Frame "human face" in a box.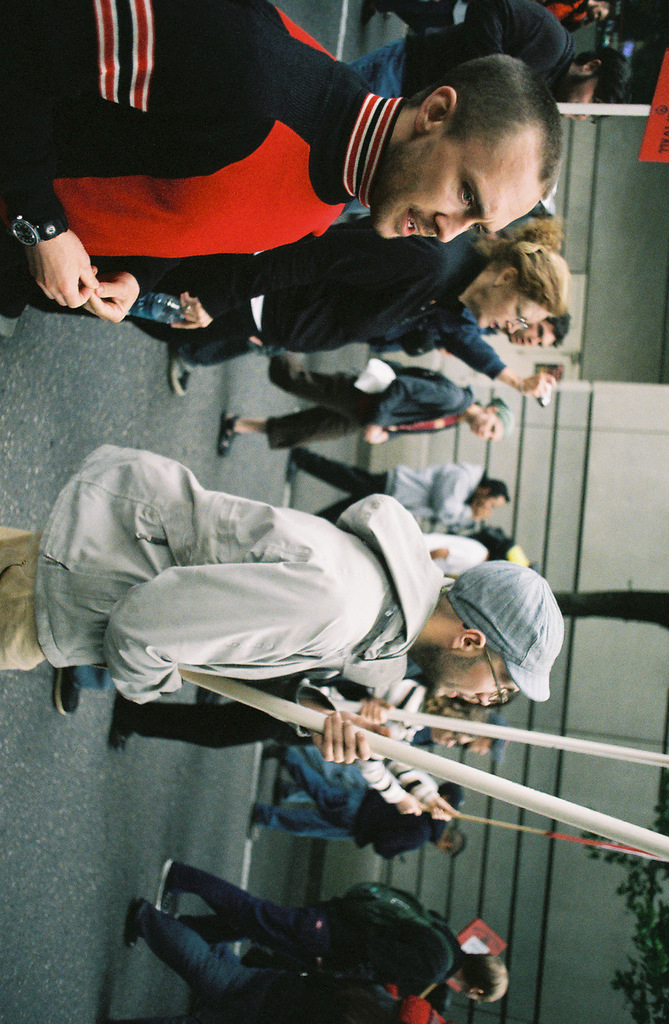
bbox(367, 136, 545, 248).
